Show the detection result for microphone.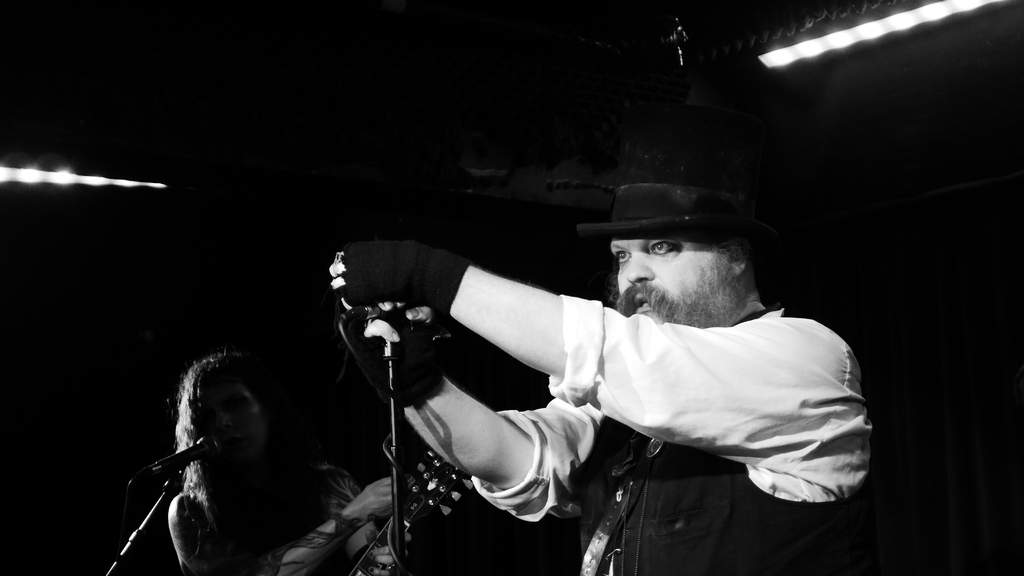
bbox=(127, 436, 223, 484).
